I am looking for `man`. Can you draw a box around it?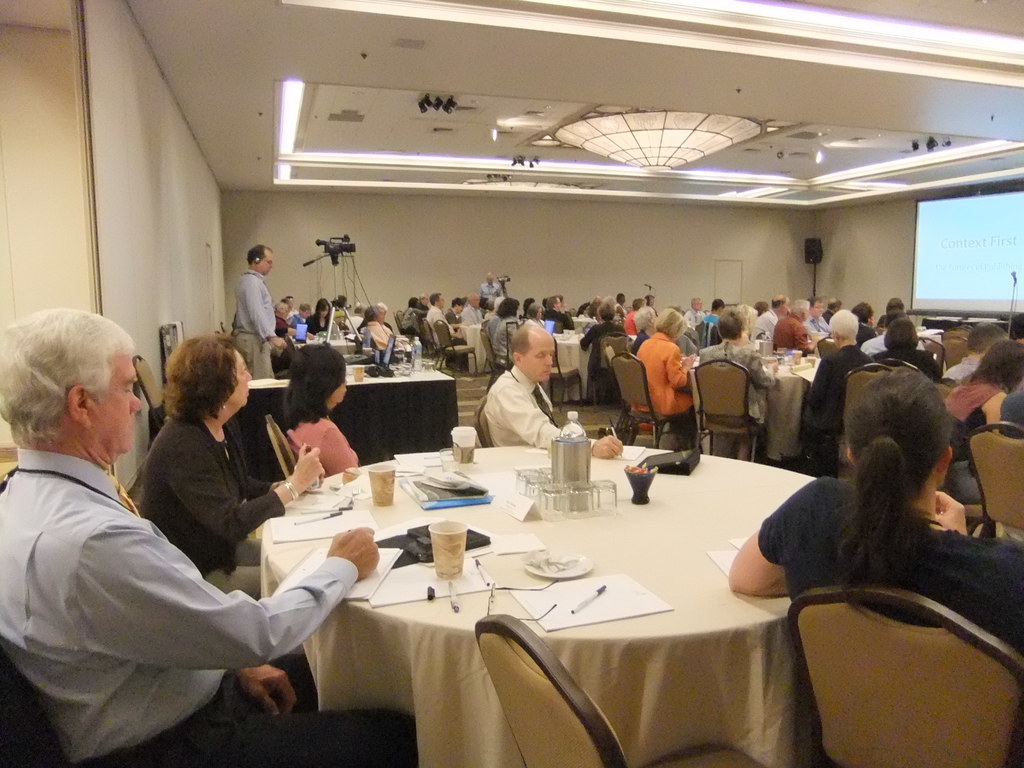
Sure, the bounding box is region(214, 246, 277, 357).
